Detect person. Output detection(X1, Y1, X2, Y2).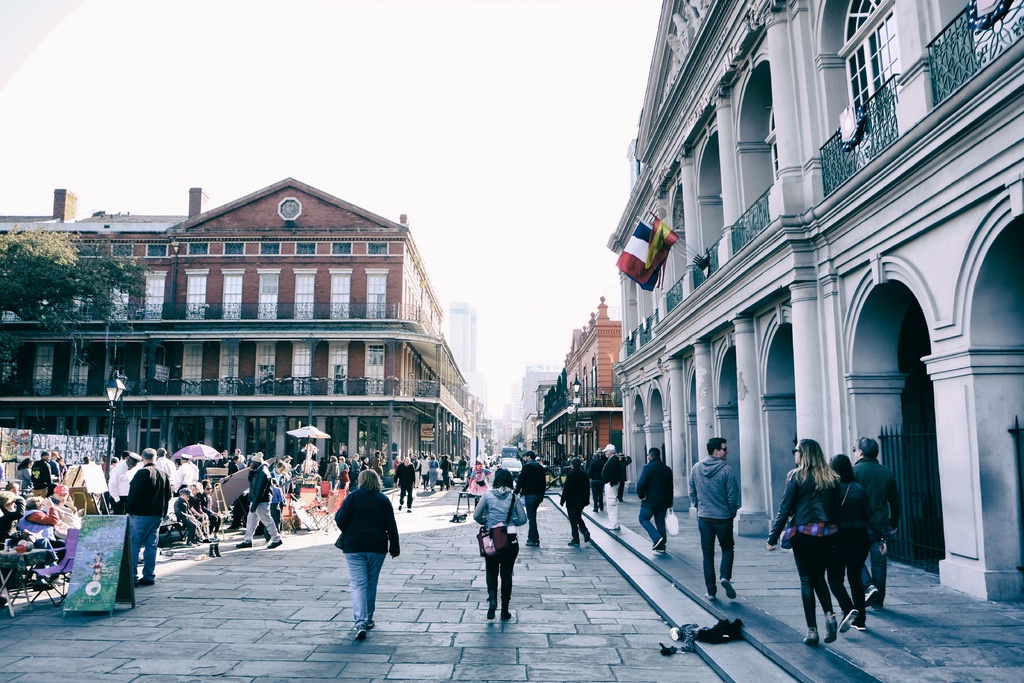
detection(853, 434, 903, 613).
